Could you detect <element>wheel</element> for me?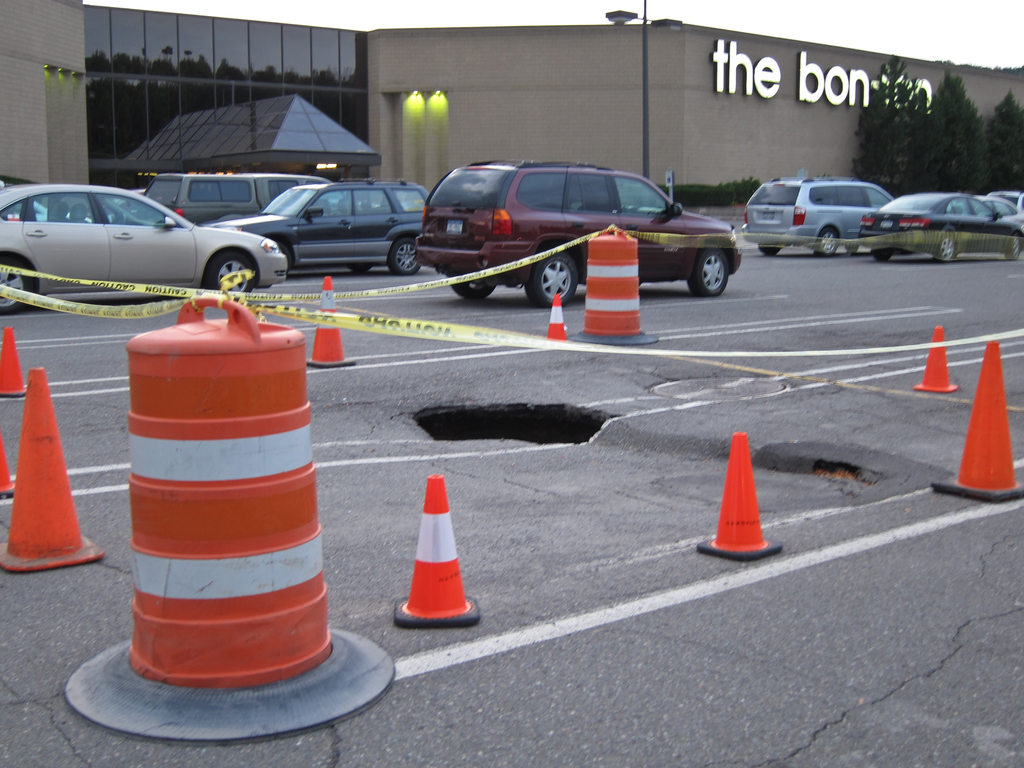
Detection result: <bbox>813, 227, 839, 257</bbox>.
